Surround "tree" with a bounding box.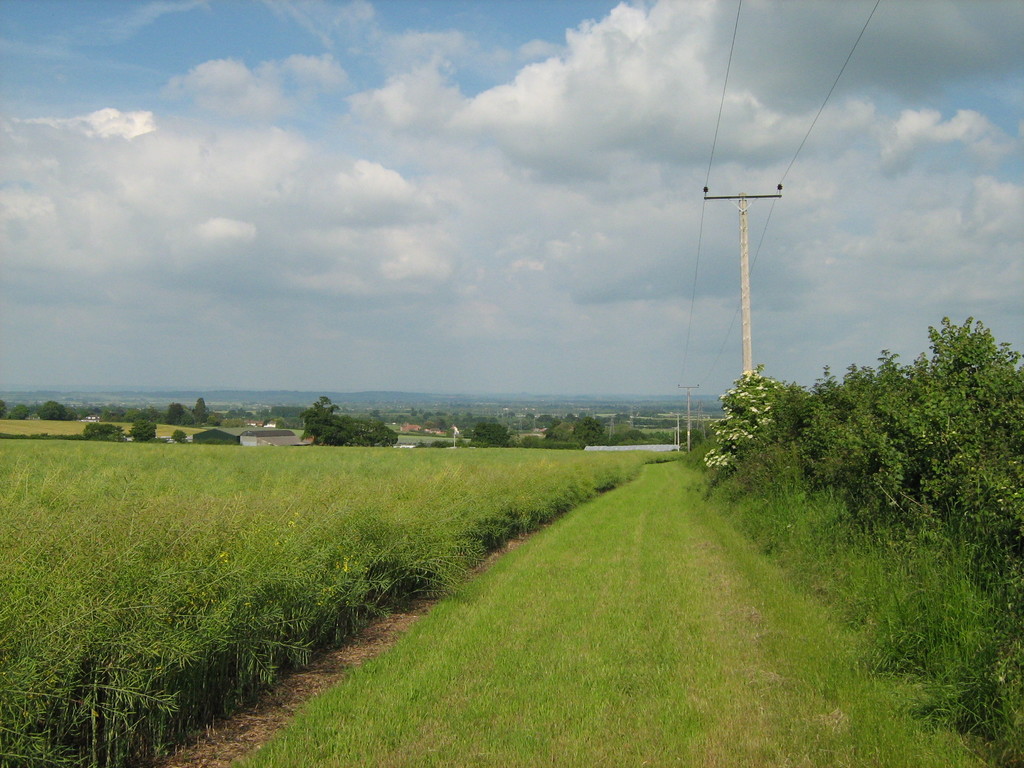
BBox(129, 417, 158, 443).
